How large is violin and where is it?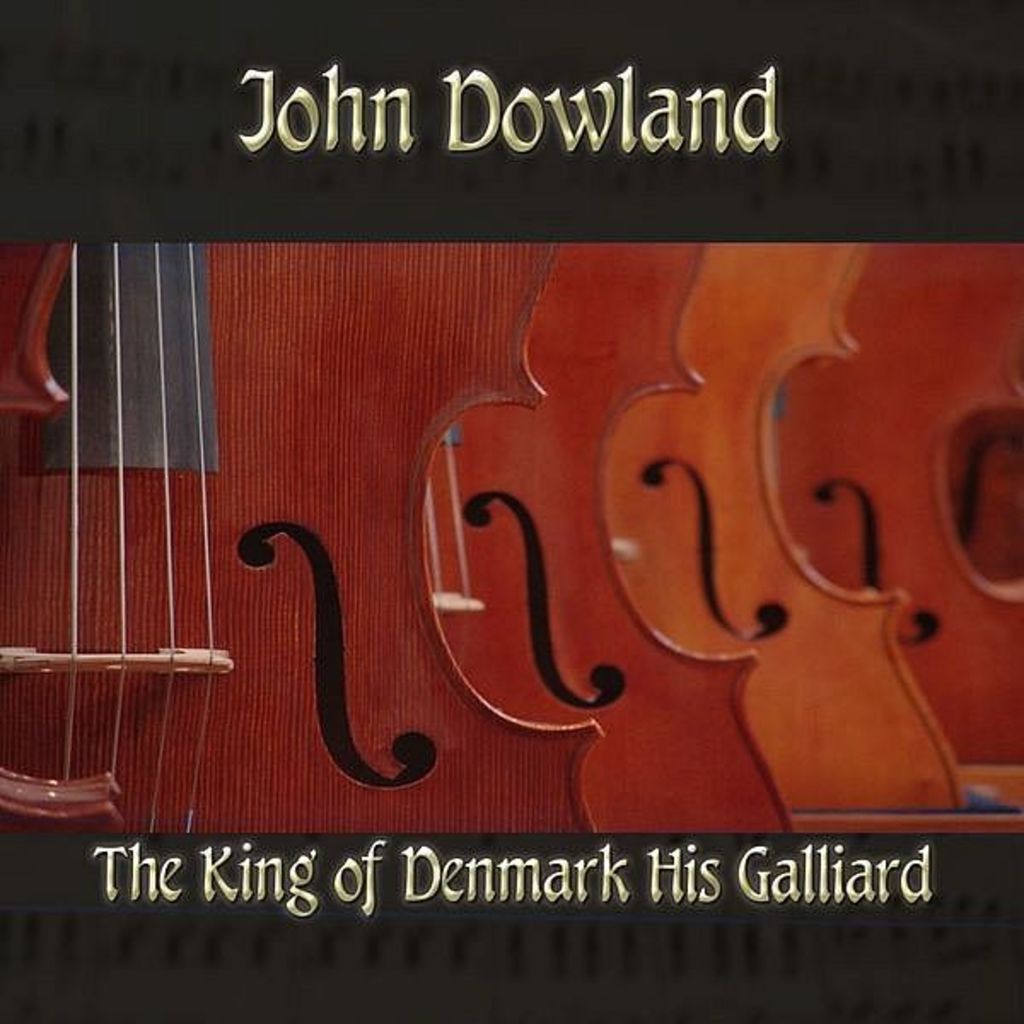
Bounding box: [614,239,952,821].
